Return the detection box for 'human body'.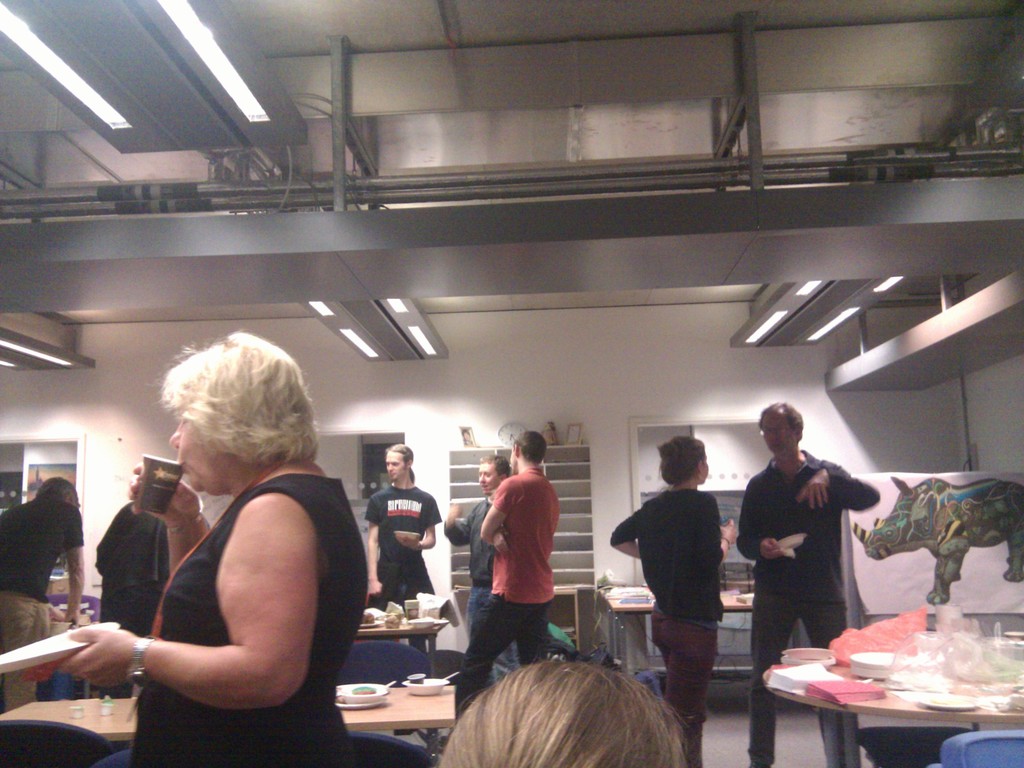
{"left": 458, "top": 432, "right": 561, "bottom": 726}.
